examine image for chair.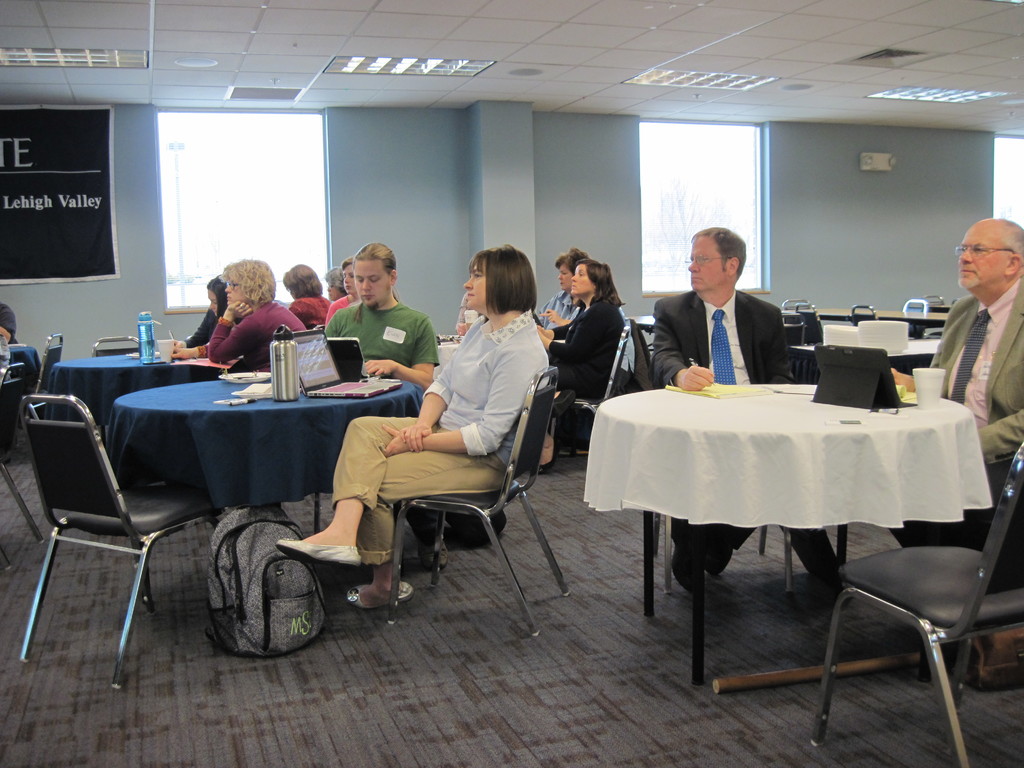
Examination result: [left=899, top=295, right=931, bottom=321].
